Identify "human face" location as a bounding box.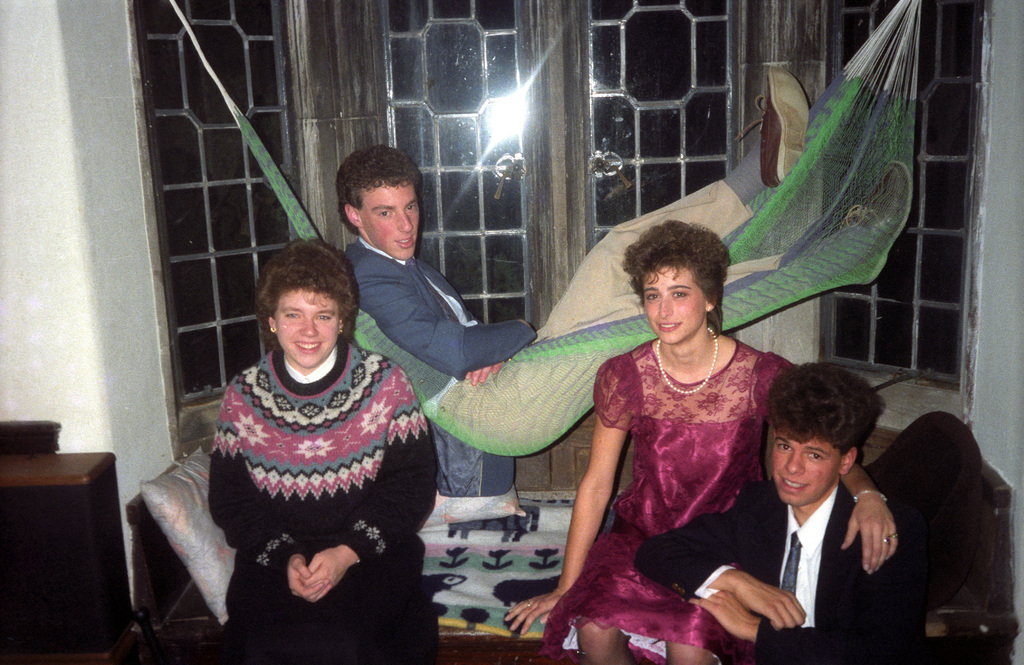
bbox=[769, 432, 841, 505].
